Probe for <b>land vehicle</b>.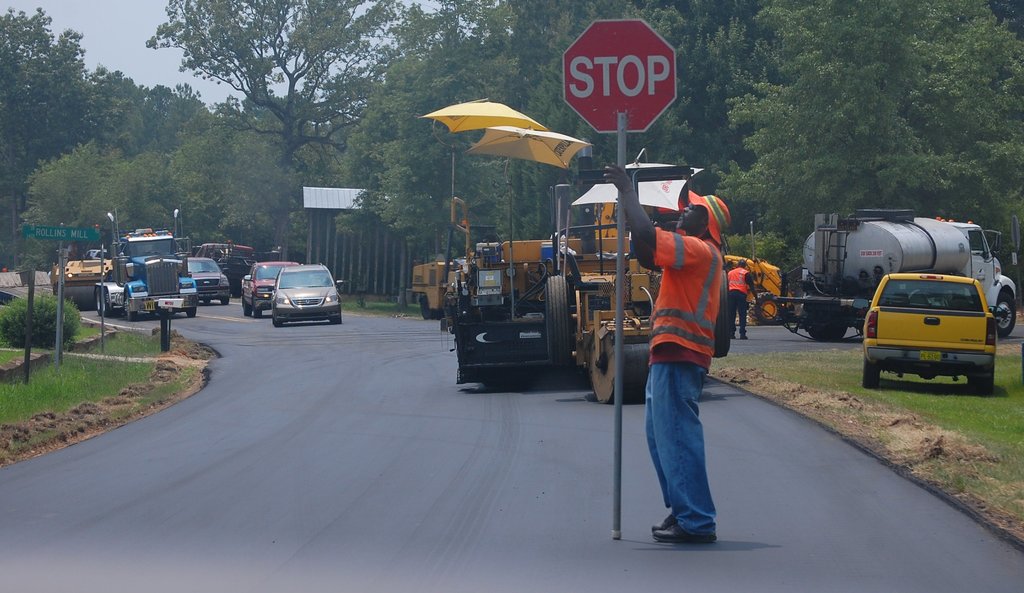
Probe result: box=[195, 241, 276, 300].
